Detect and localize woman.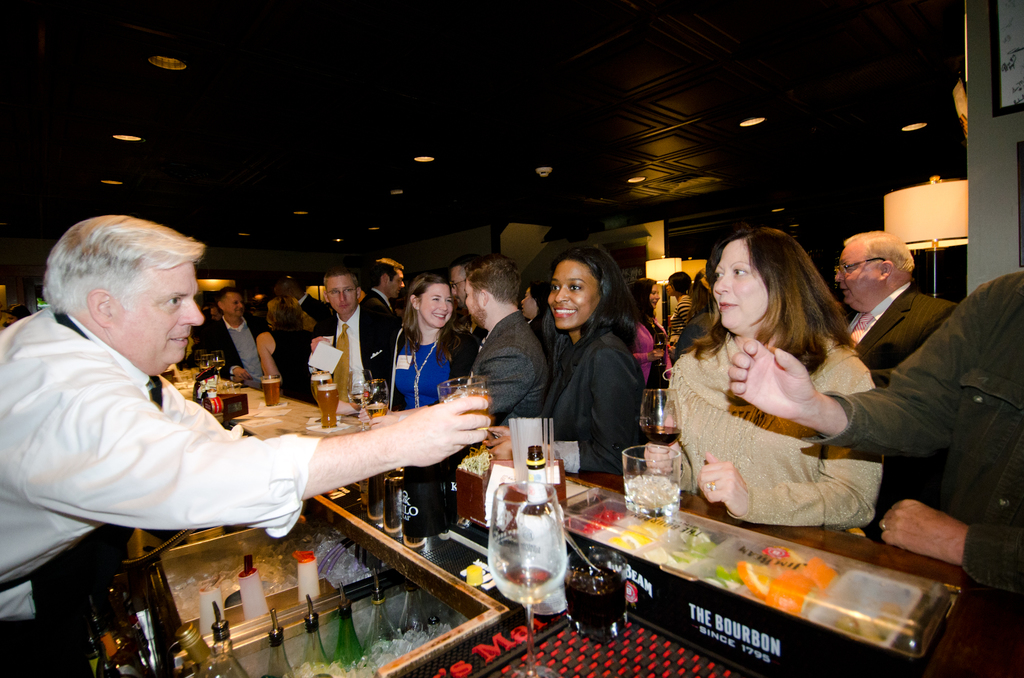
Localized at x1=627, y1=277, x2=675, y2=390.
